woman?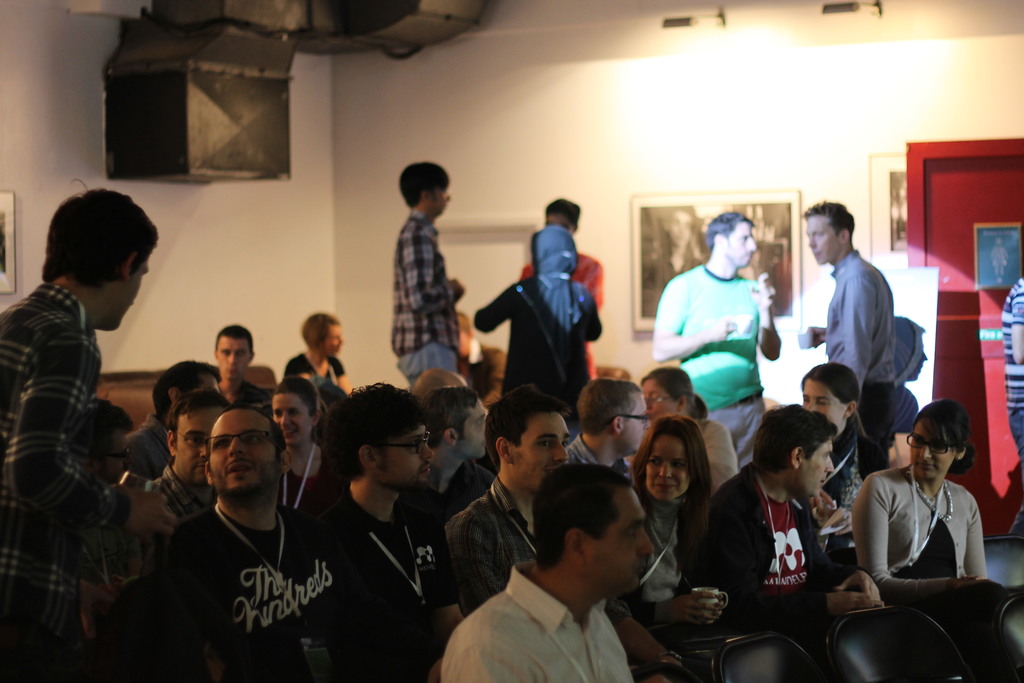
bbox=[282, 301, 350, 401]
